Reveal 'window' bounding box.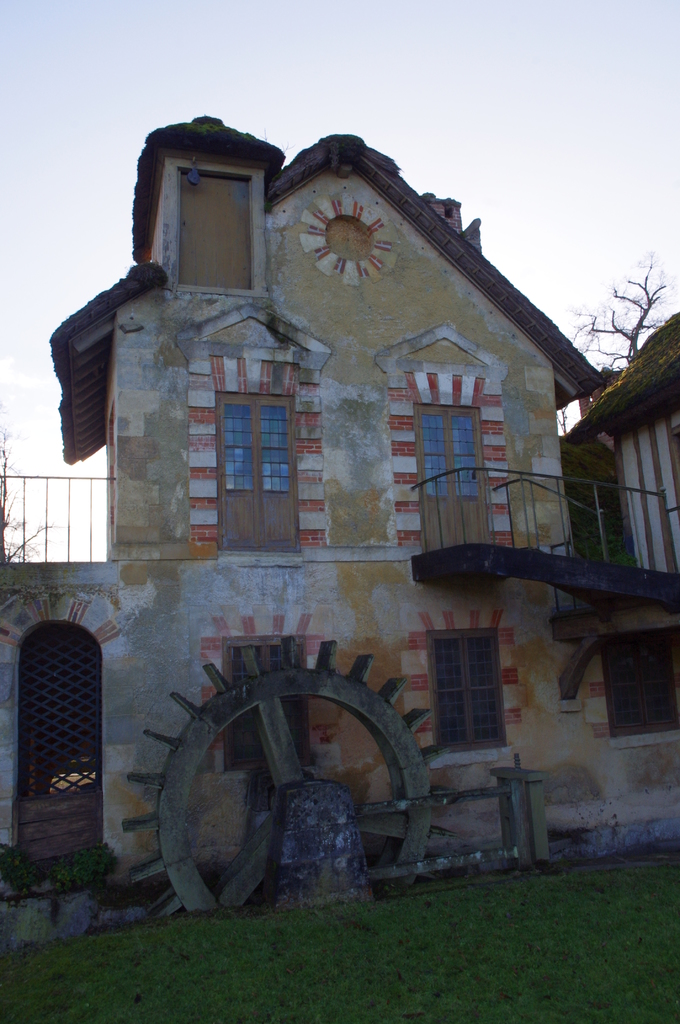
Revealed: 234:643:311:767.
